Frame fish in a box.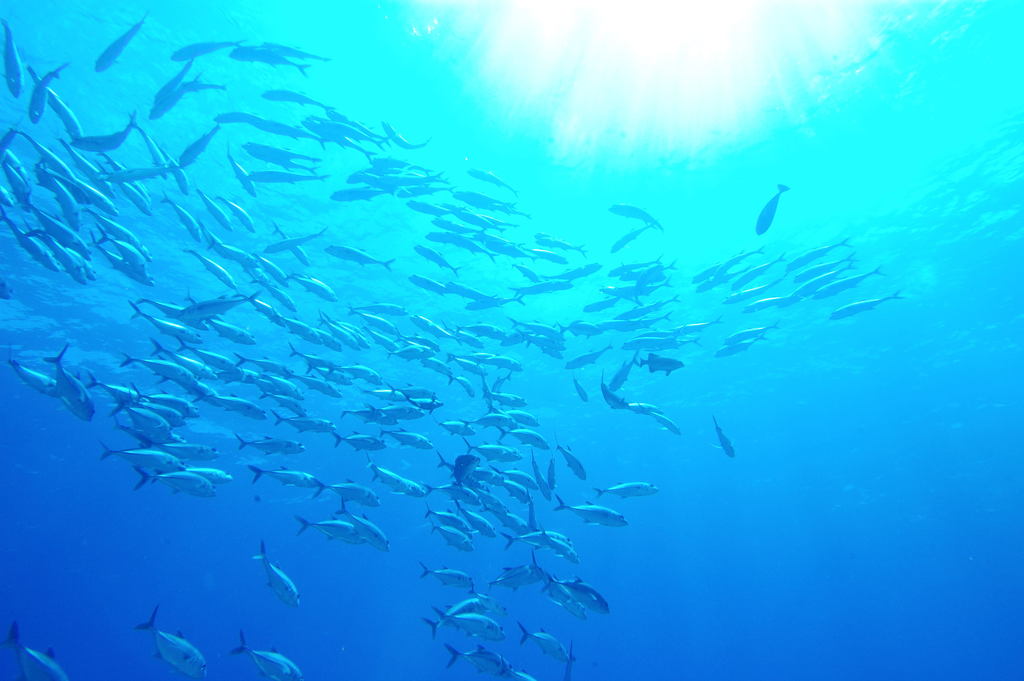
(544, 570, 588, 621).
